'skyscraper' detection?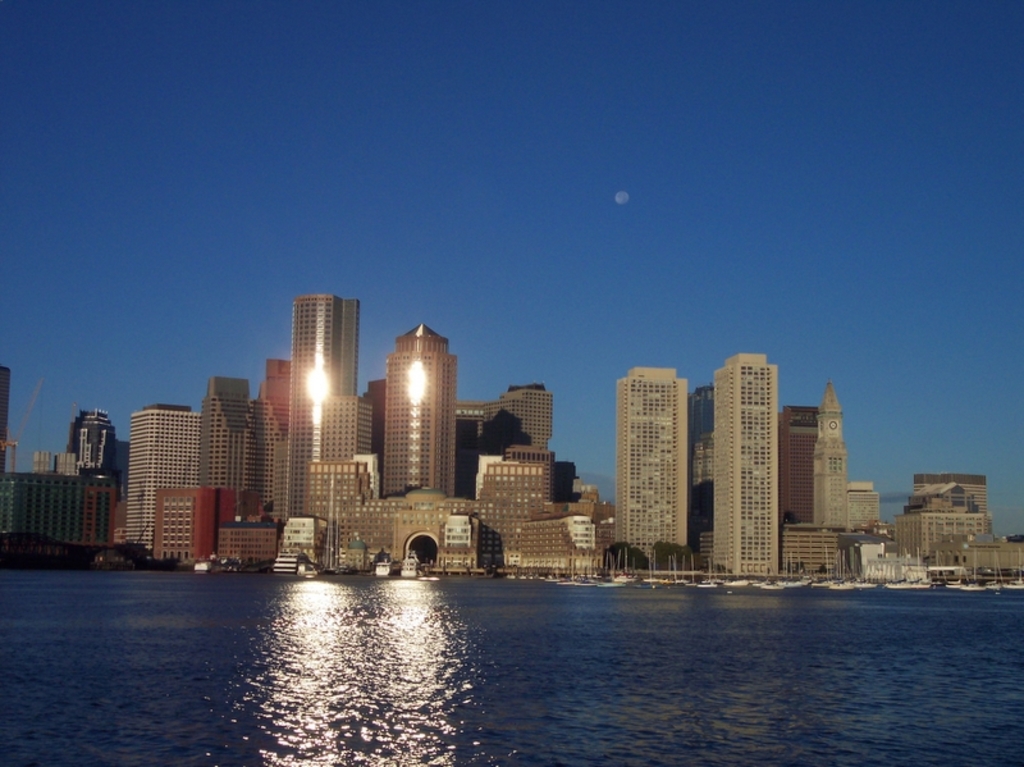
{"left": 707, "top": 342, "right": 781, "bottom": 575}
